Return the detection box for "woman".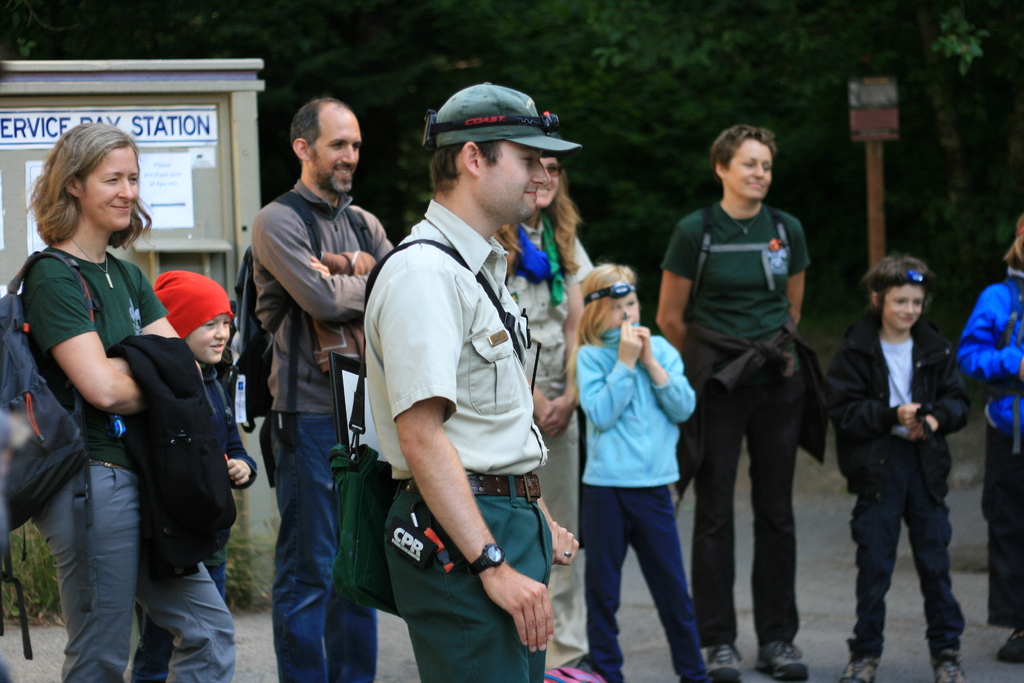
detection(498, 150, 596, 659).
